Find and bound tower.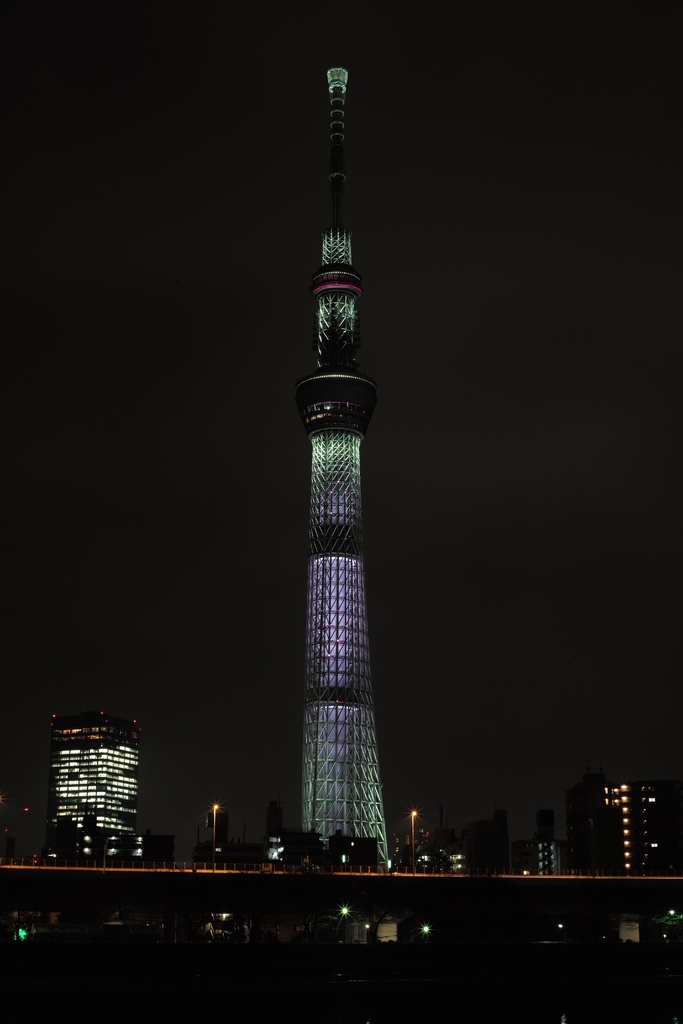
Bound: rect(306, 61, 383, 872).
